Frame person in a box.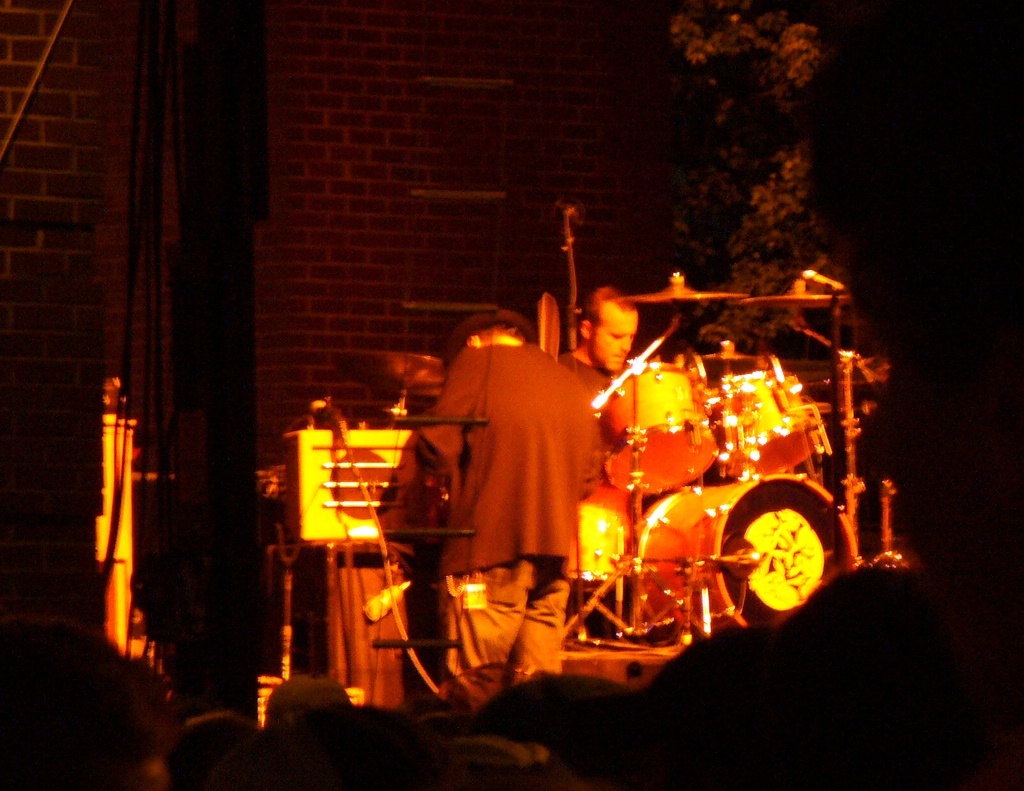
400,277,614,656.
